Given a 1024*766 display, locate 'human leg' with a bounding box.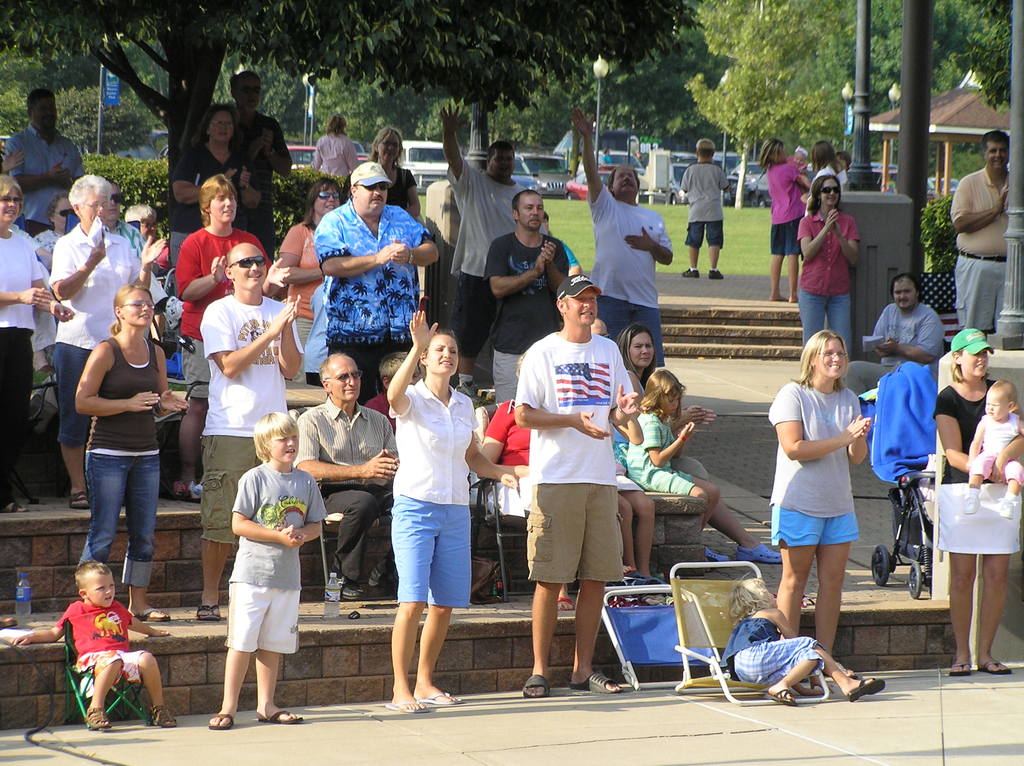
Located: bbox=(619, 492, 633, 568).
